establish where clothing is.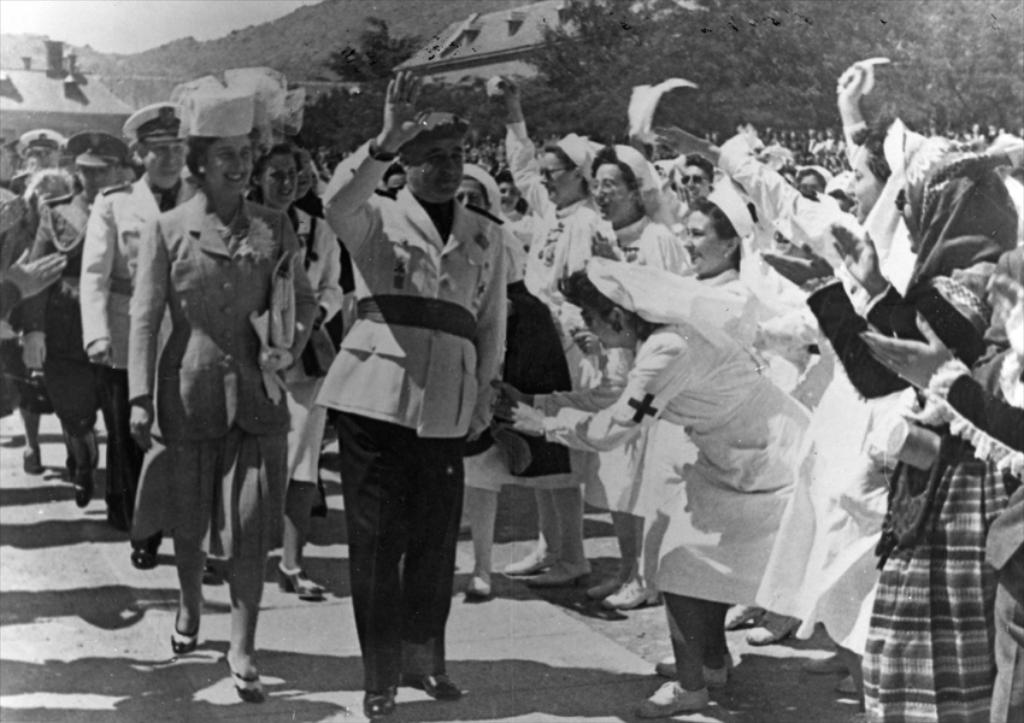
Established at {"left": 120, "top": 187, "right": 319, "bottom": 560}.
